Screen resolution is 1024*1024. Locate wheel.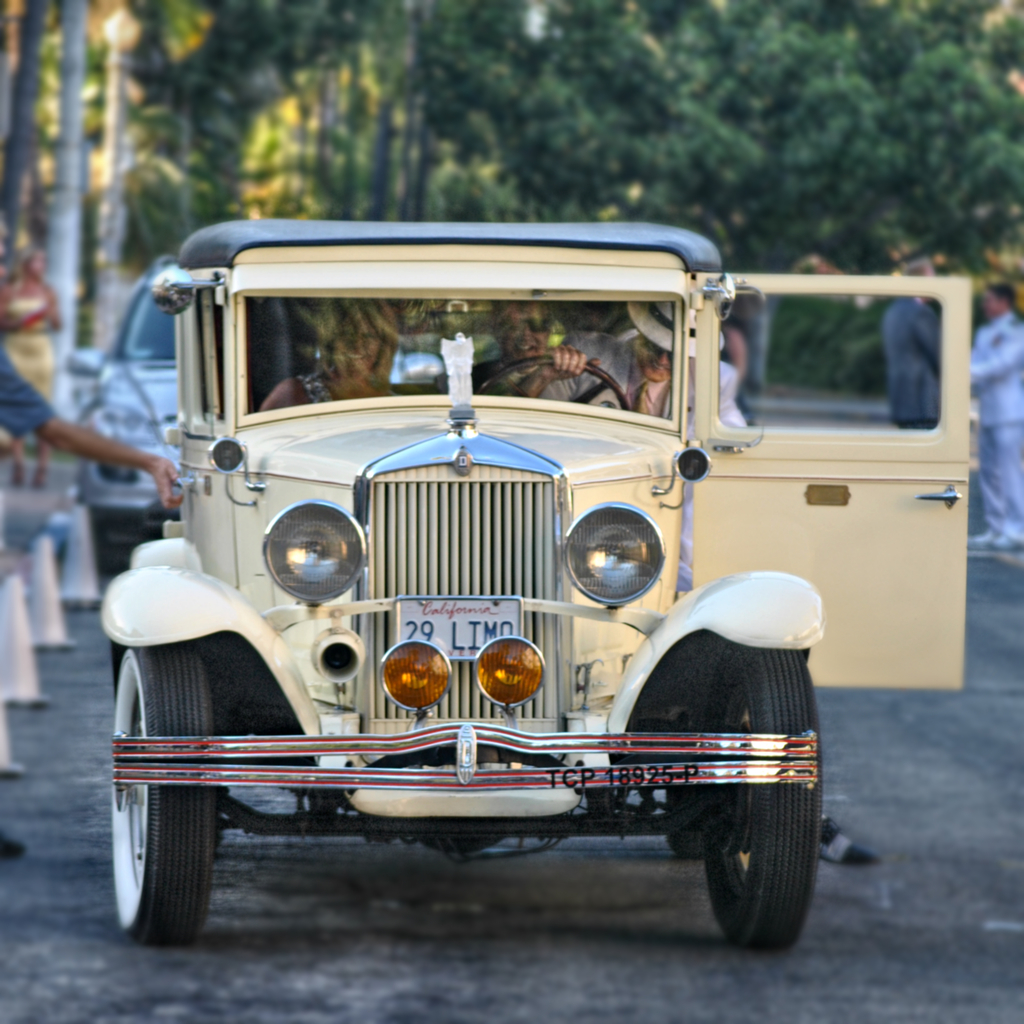
(left=700, top=641, right=823, bottom=945).
